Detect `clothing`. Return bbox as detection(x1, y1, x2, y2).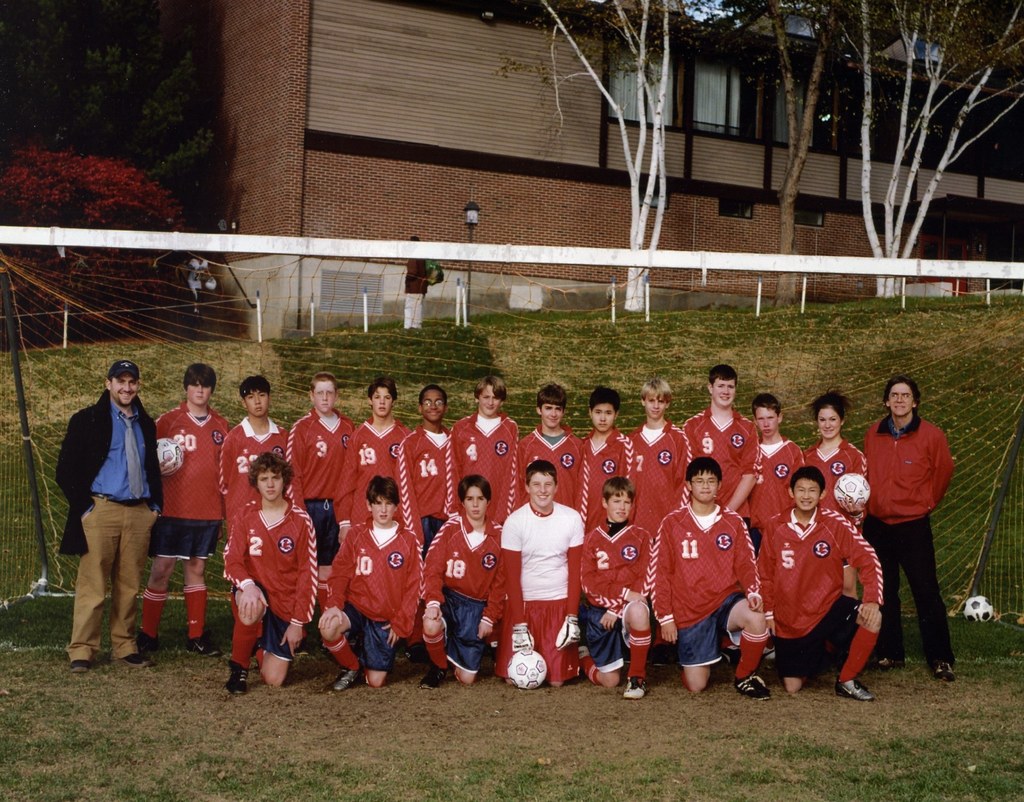
detection(399, 422, 458, 547).
